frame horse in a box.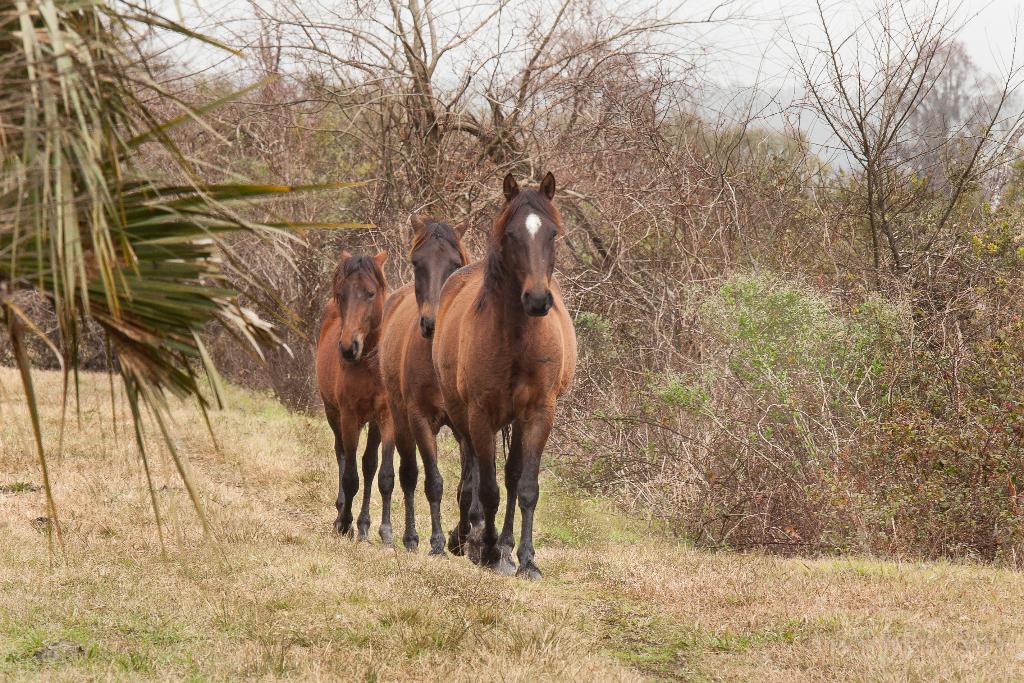
<region>428, 172, 581, 580</region>.
